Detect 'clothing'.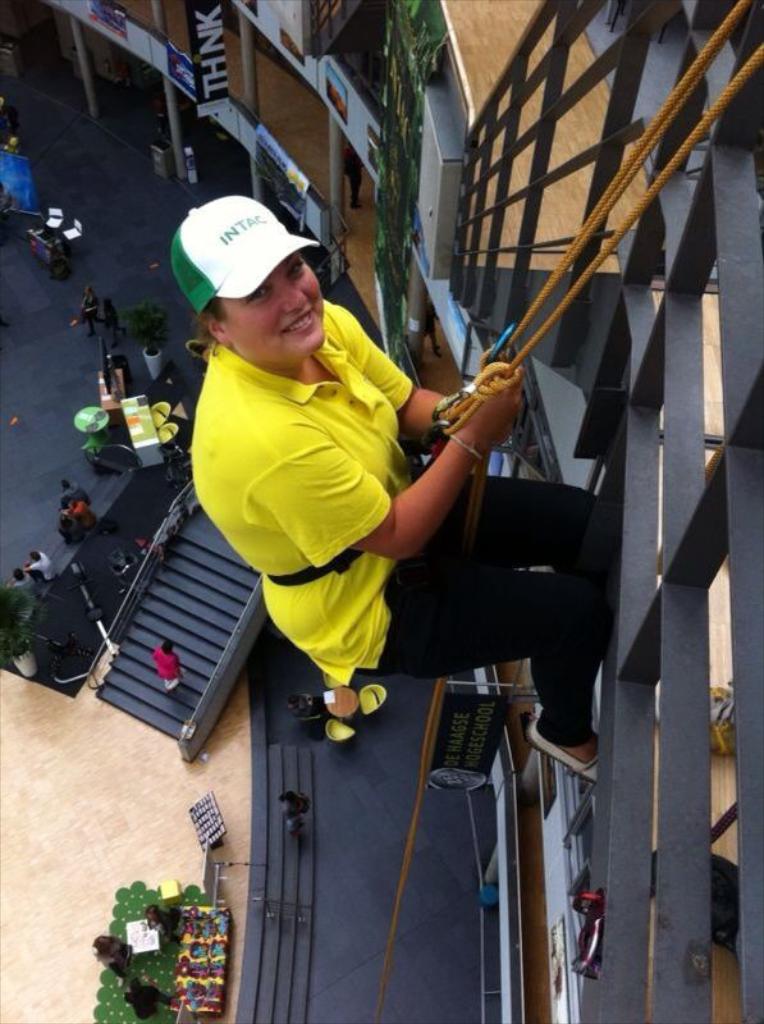
Detected at pyautogui.locateOnScreen(86, 938, 131, 988).
